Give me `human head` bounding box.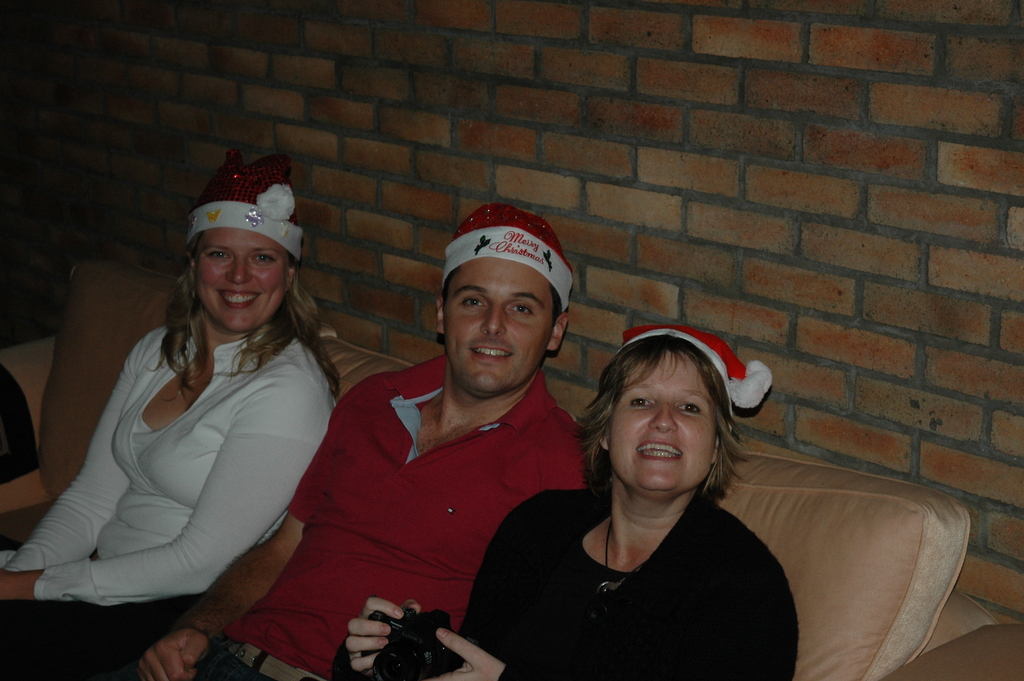
<bbox>187, 157, 301, 327</bbox>.
